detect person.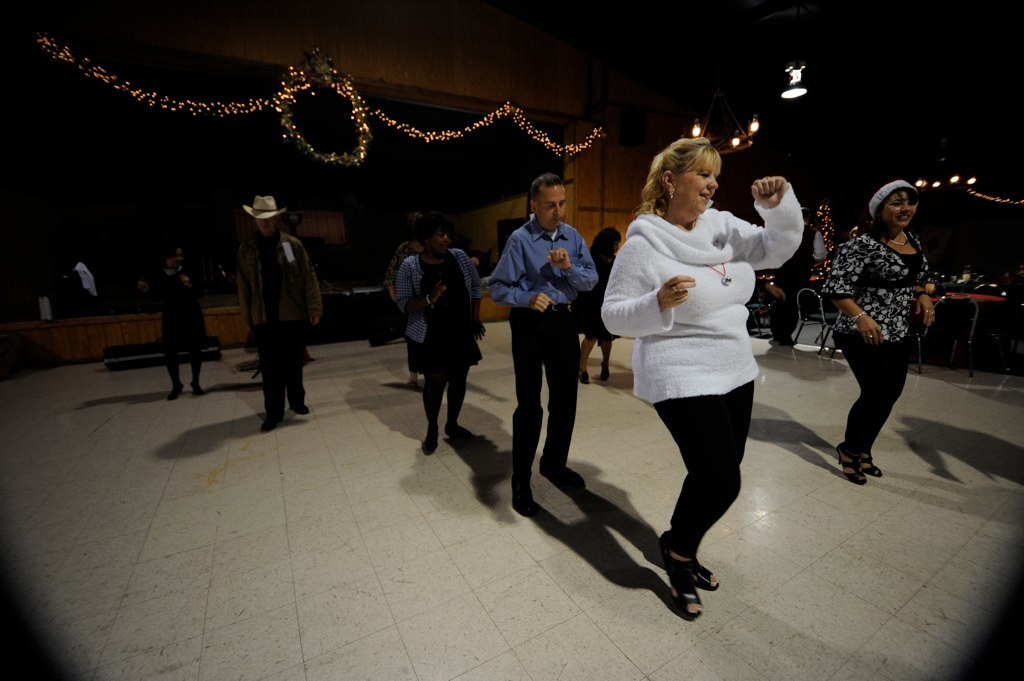
Detected at <region>766, 205, 833, 341</region>.
